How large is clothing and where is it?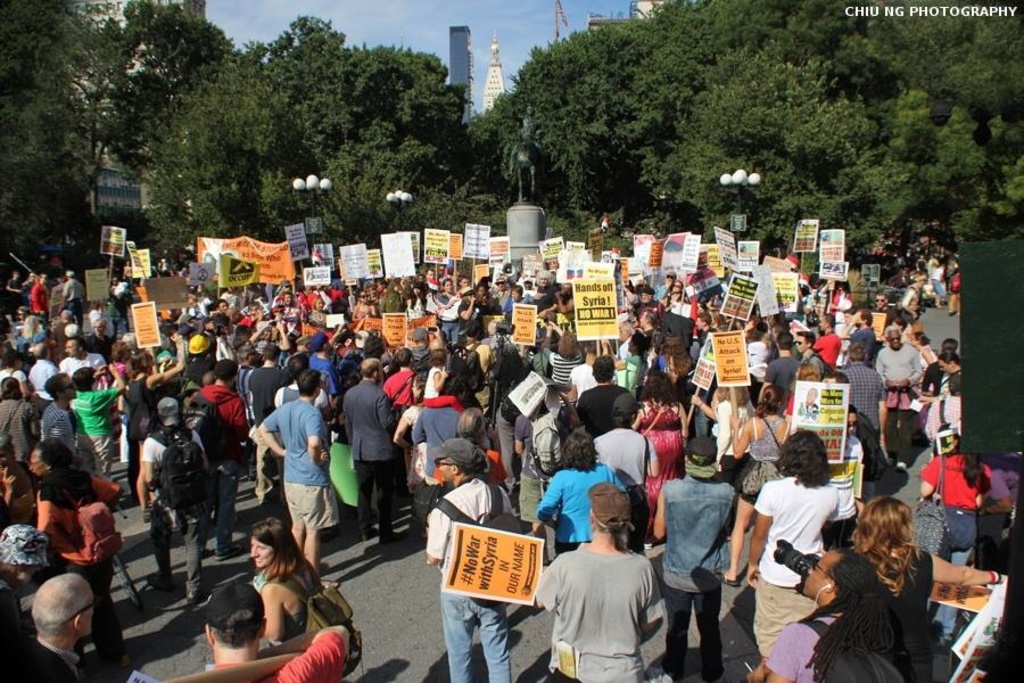
Bounding box: left=423, top=477, right=514, bottom=682.
